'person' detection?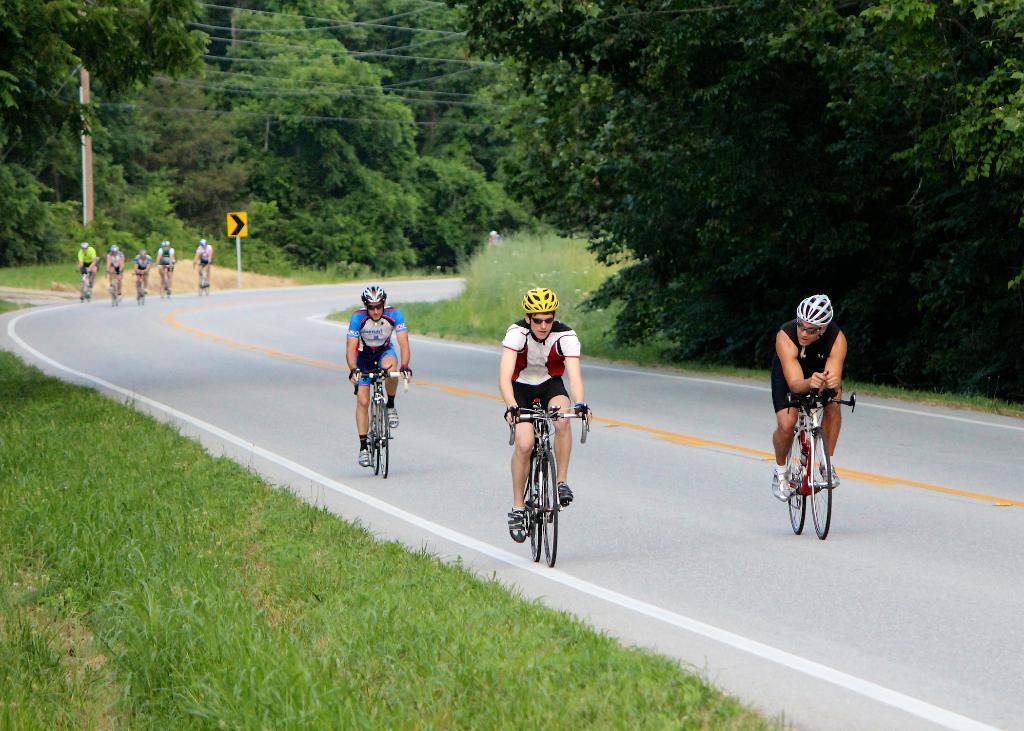
(109, 242, 124, 287)
